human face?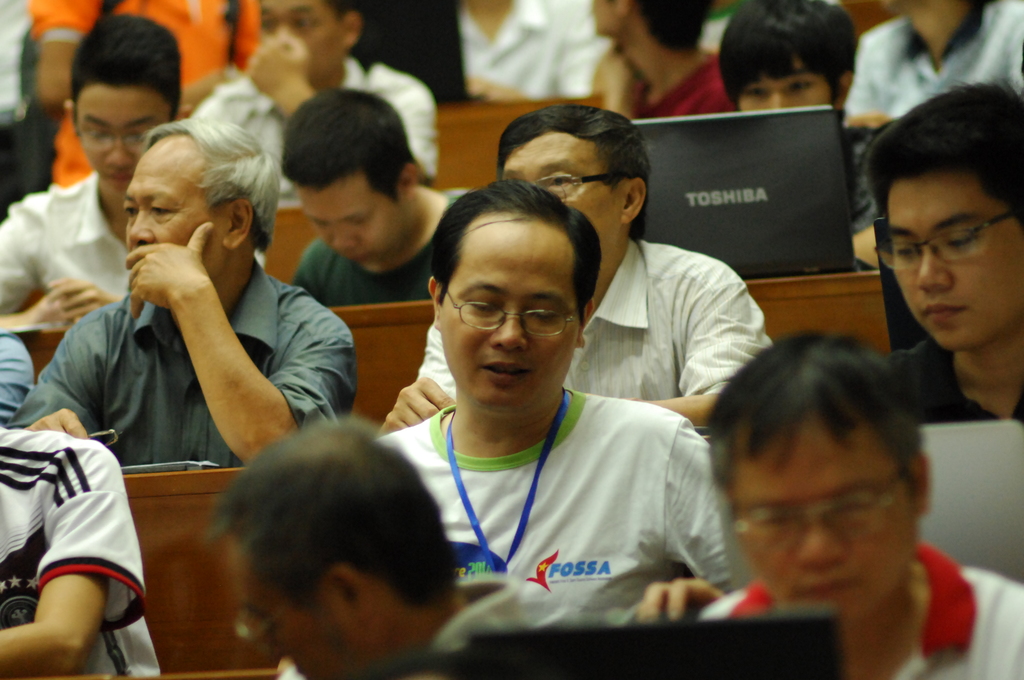
(x1=296, y1=177, x2=402, y2=264)
